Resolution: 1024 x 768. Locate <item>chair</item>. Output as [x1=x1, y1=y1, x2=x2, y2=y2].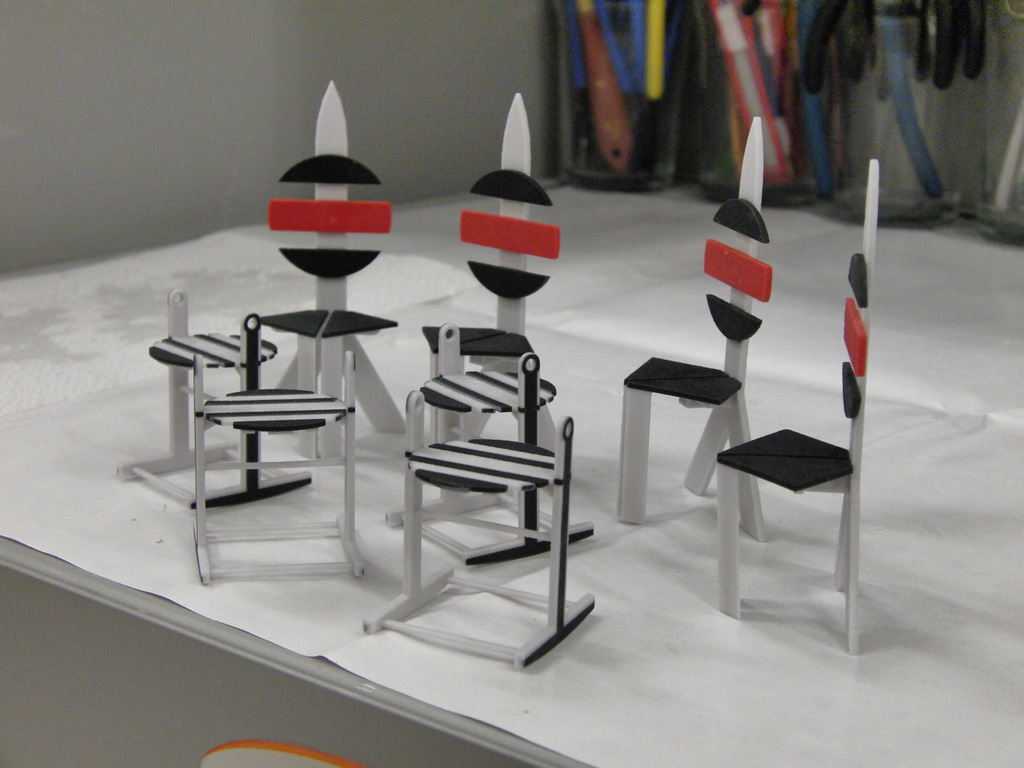
[x1=260, y1=77, x2=408, y2=460].
